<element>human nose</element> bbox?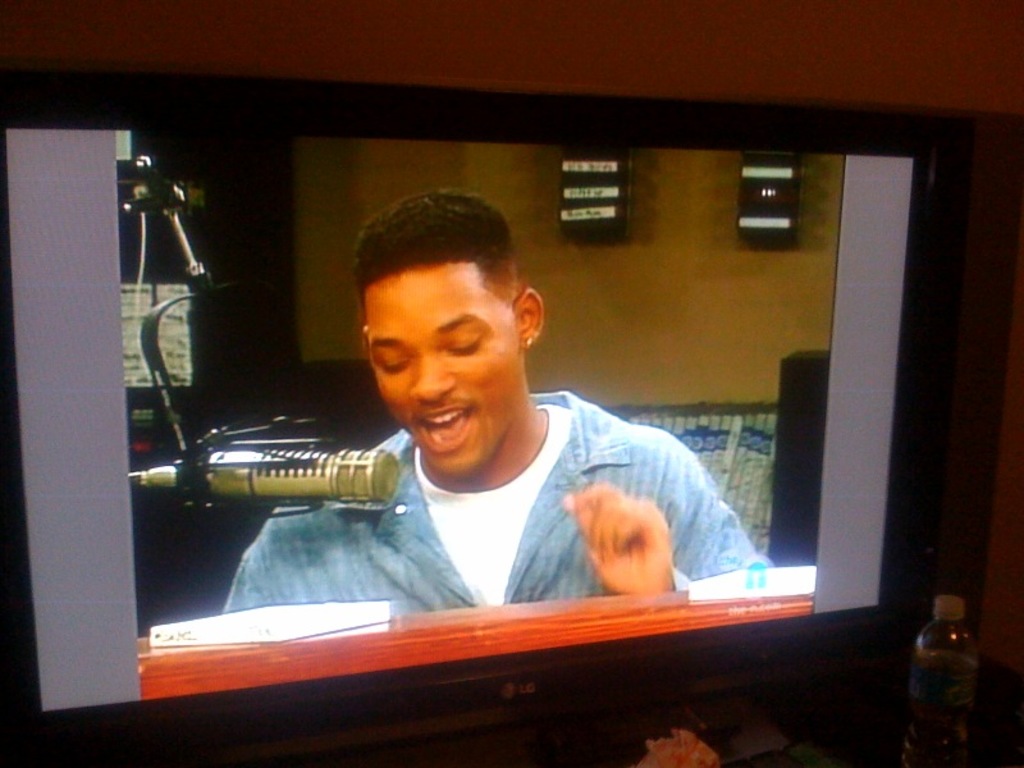
bbox(408, 348, 454, 402)
